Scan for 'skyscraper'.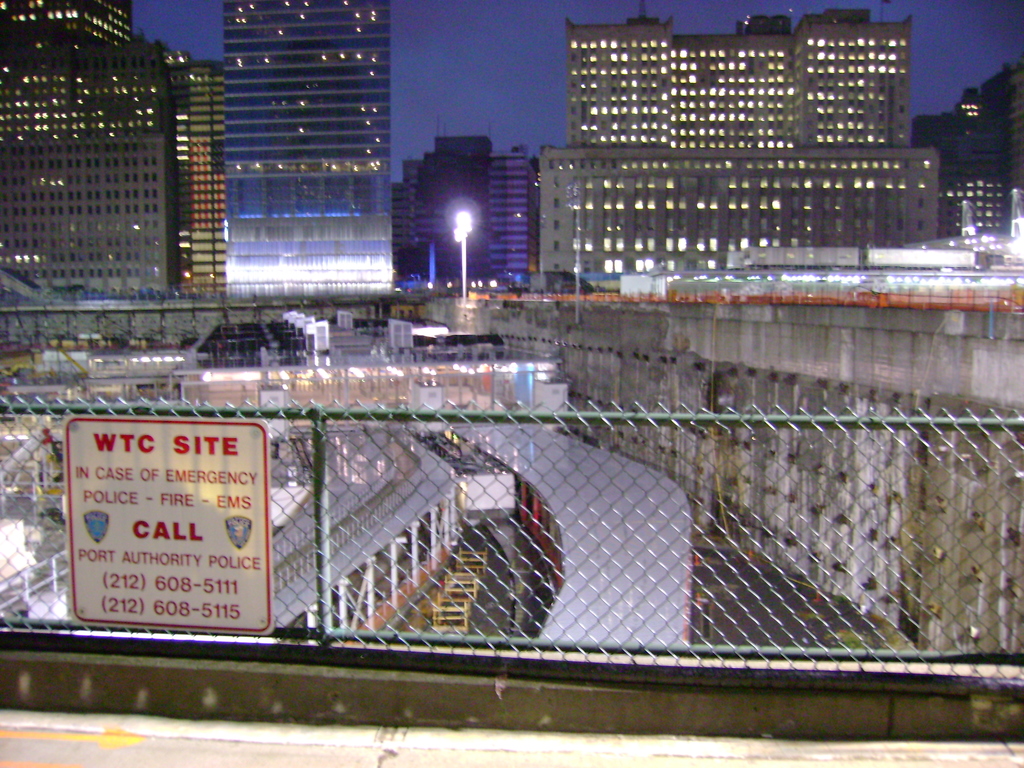
Scan result: locate(216, 0, 397, 326).
